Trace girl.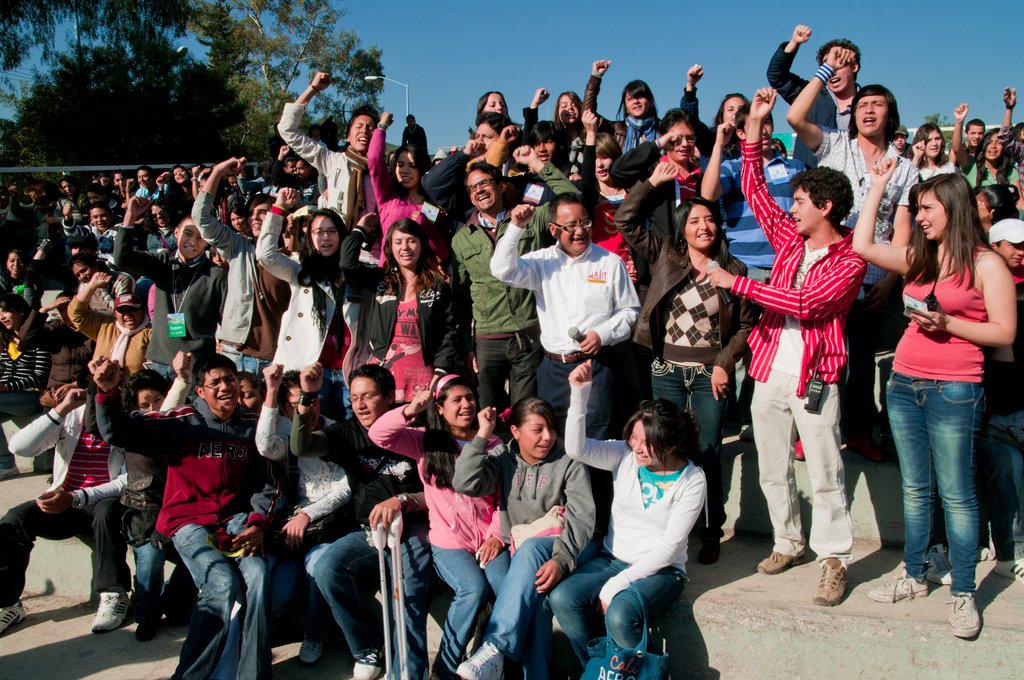
Traced to (left=479, top=92, right=514, bottom=129).
